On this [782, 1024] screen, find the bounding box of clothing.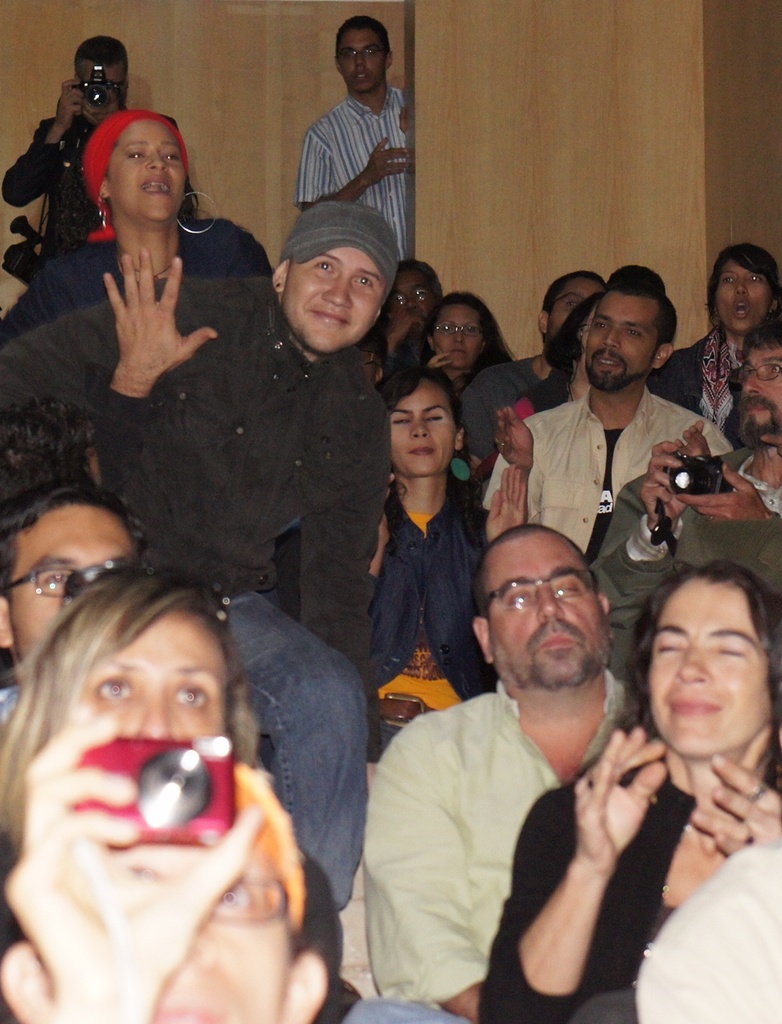
Bounding box: rect(581, 422, 781, 688).
